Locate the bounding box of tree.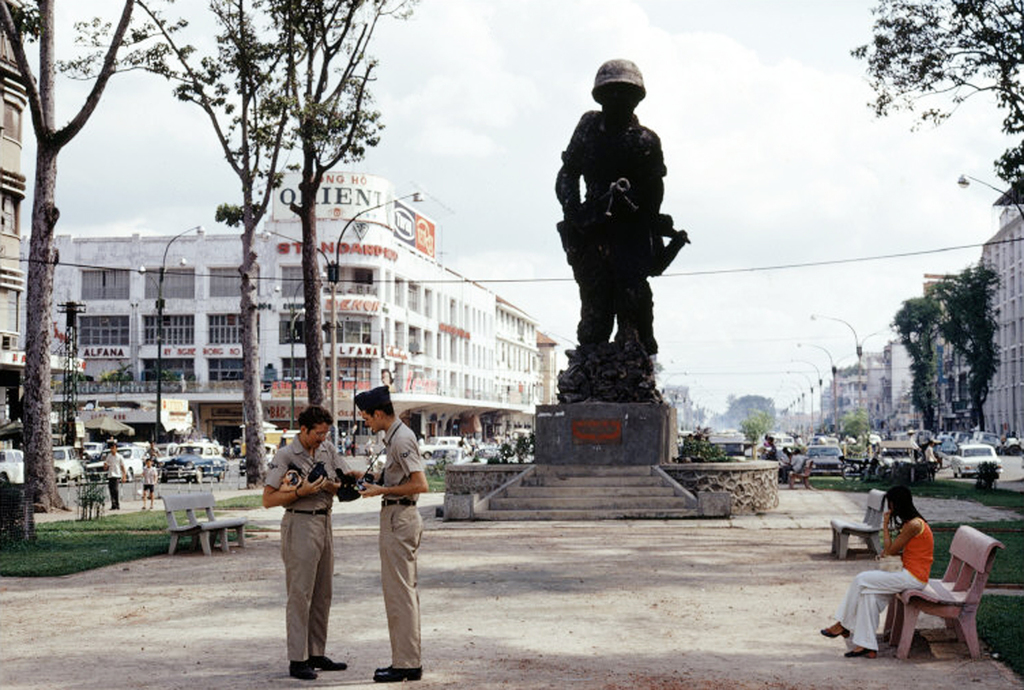
Bounding box: BBox(845, 0, 1023, 195).
